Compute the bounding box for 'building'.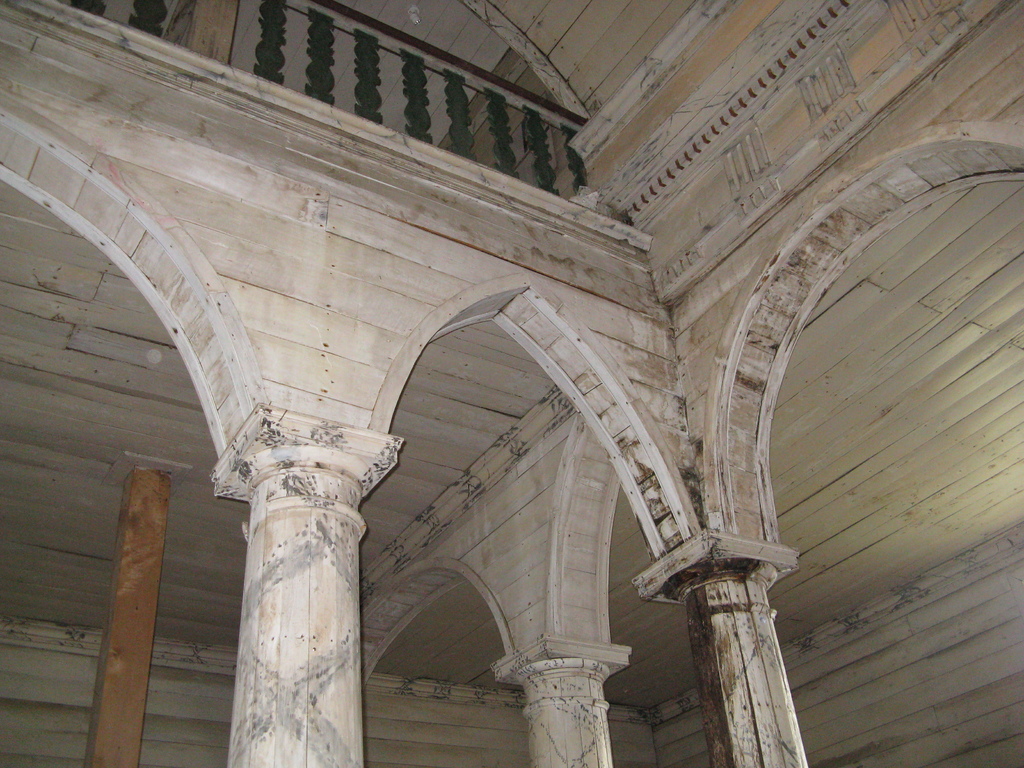
1, 0, 1023, 767.
